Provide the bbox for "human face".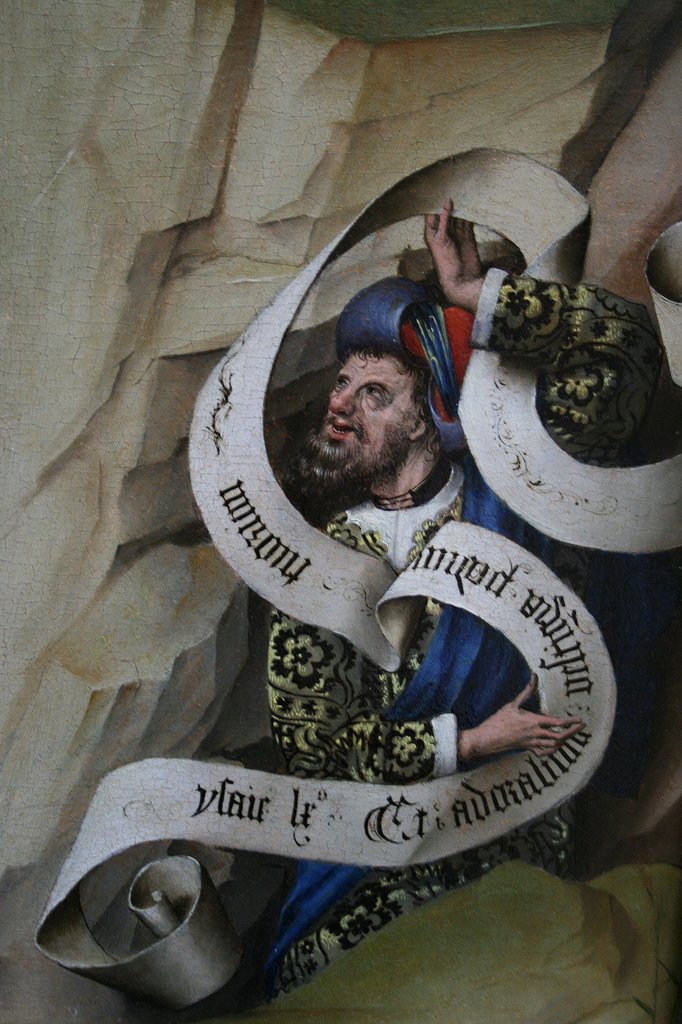
314 342 410 470.
